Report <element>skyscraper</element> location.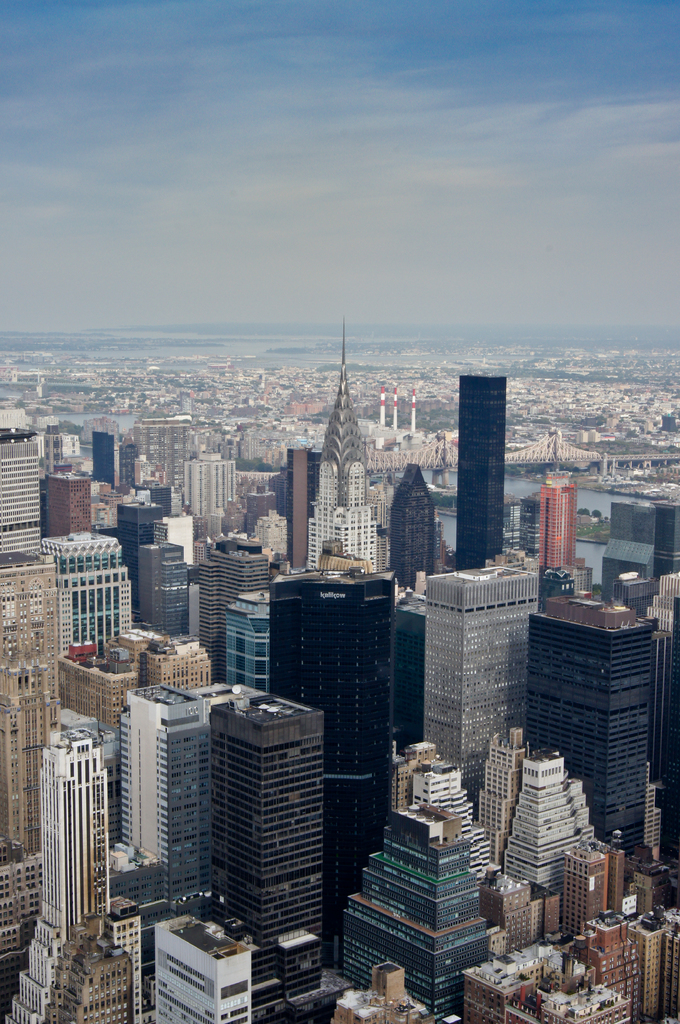
Report: (x1=283, y1=452, x2=345, y2=570).
